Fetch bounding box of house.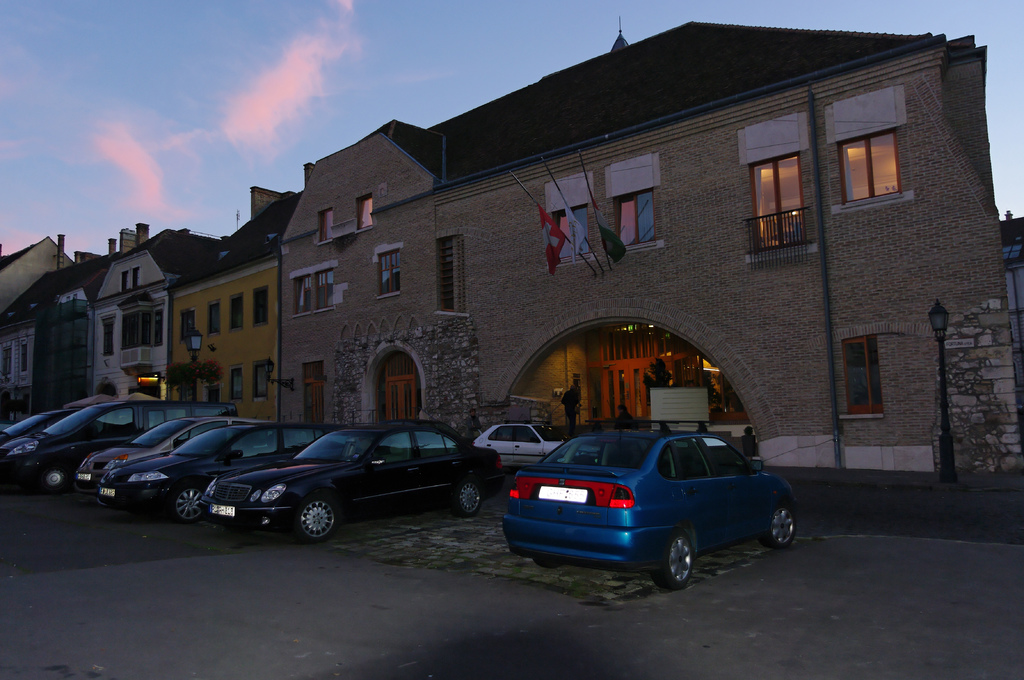
Bbox: [279, 15, 1023, 470].
